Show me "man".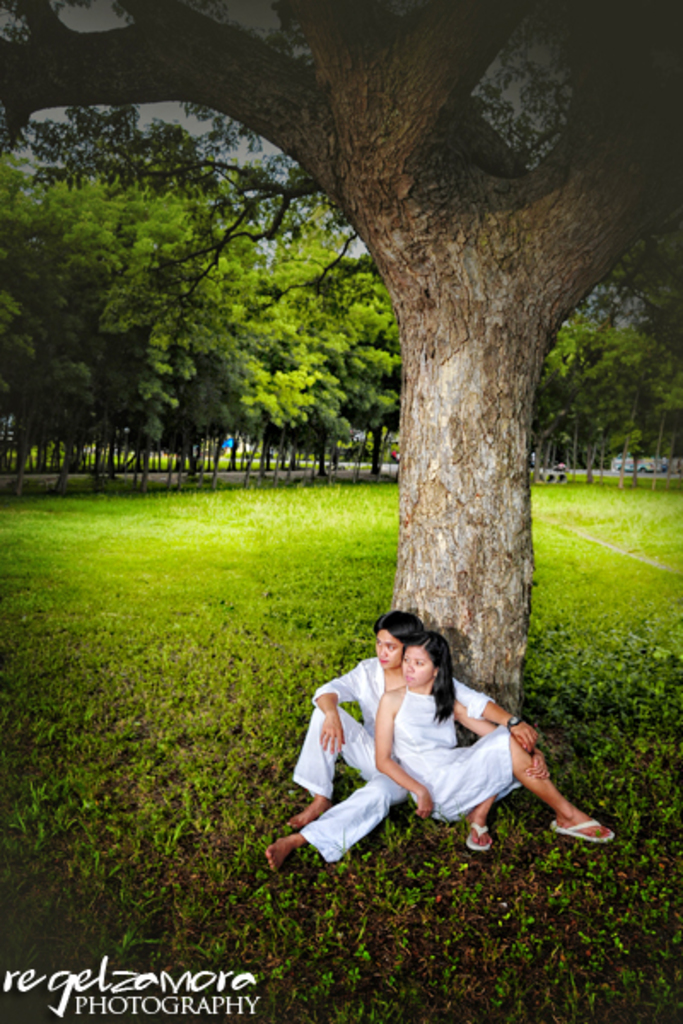
"man" is here: bbox=(311, 626, 567, 853).
